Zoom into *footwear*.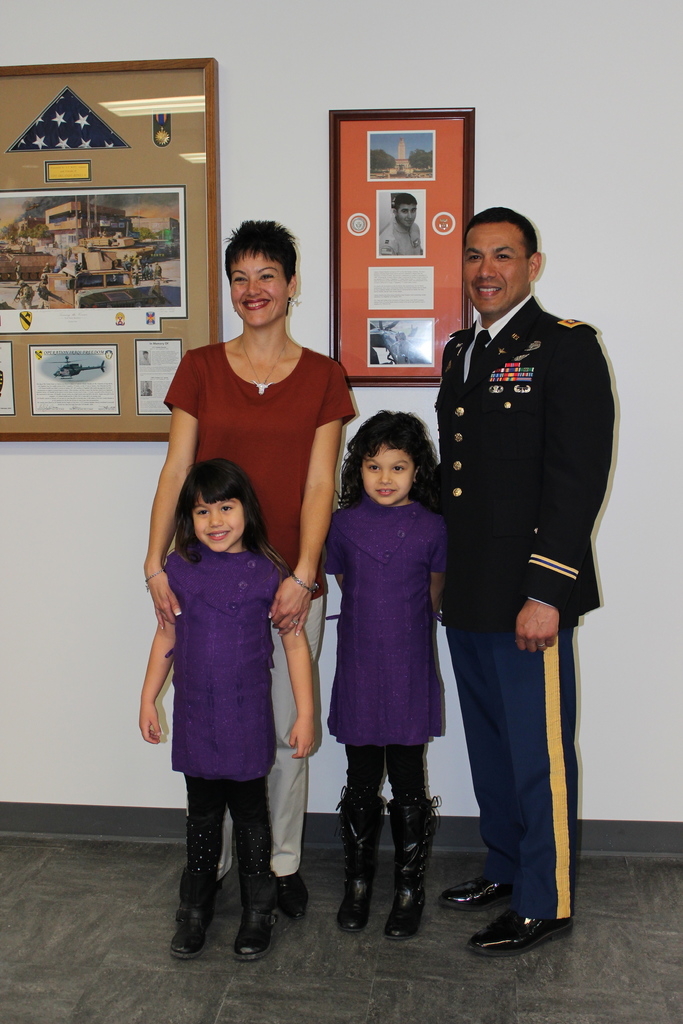
Zoom target: (x1=217, y1=863, x2=234, y2=892).
